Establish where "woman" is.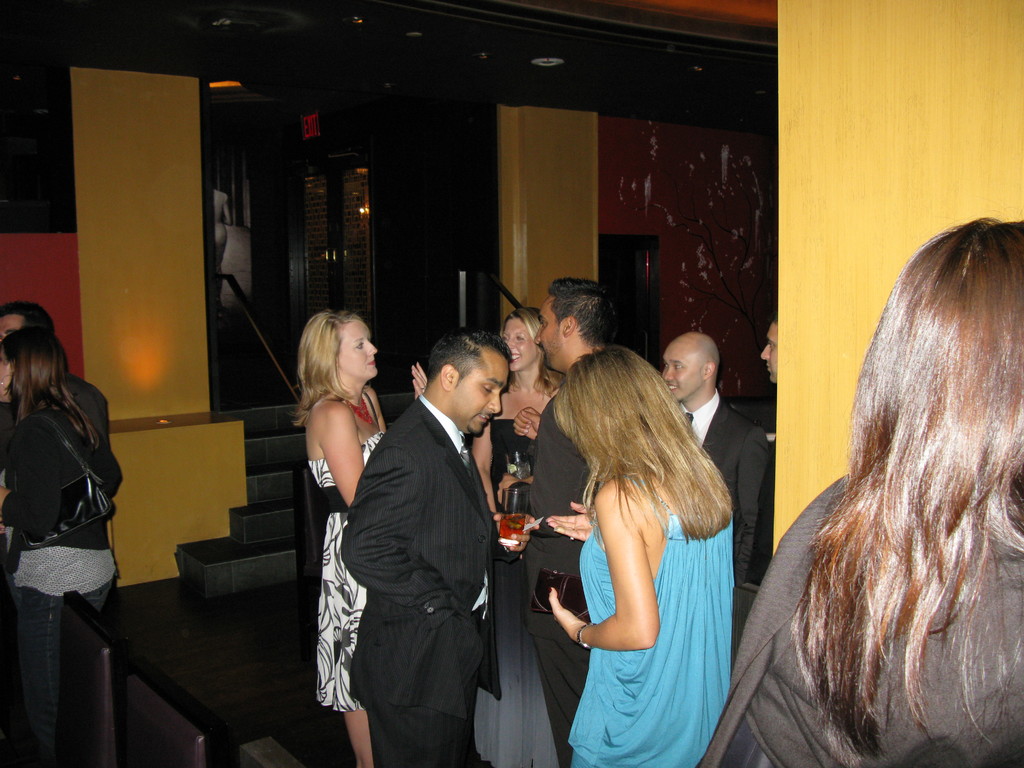
Established at 470, 312, 563, 767.
